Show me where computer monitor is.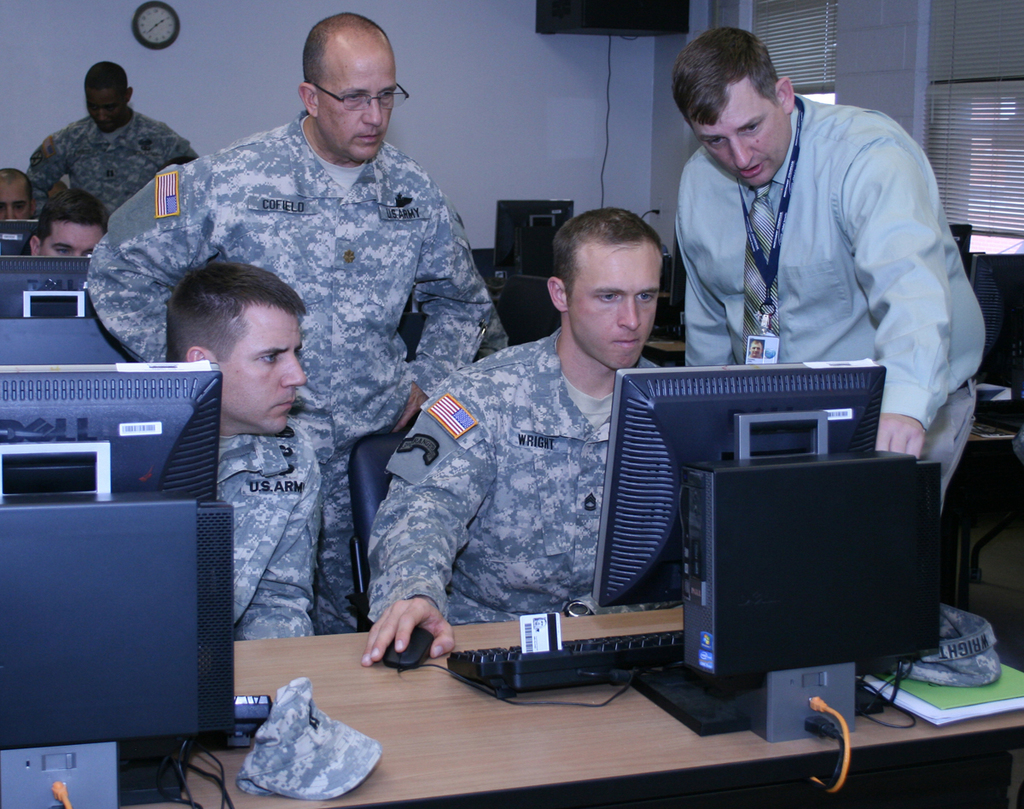
computer monitor is at left=593, top=370, right=887, bottom=601.
